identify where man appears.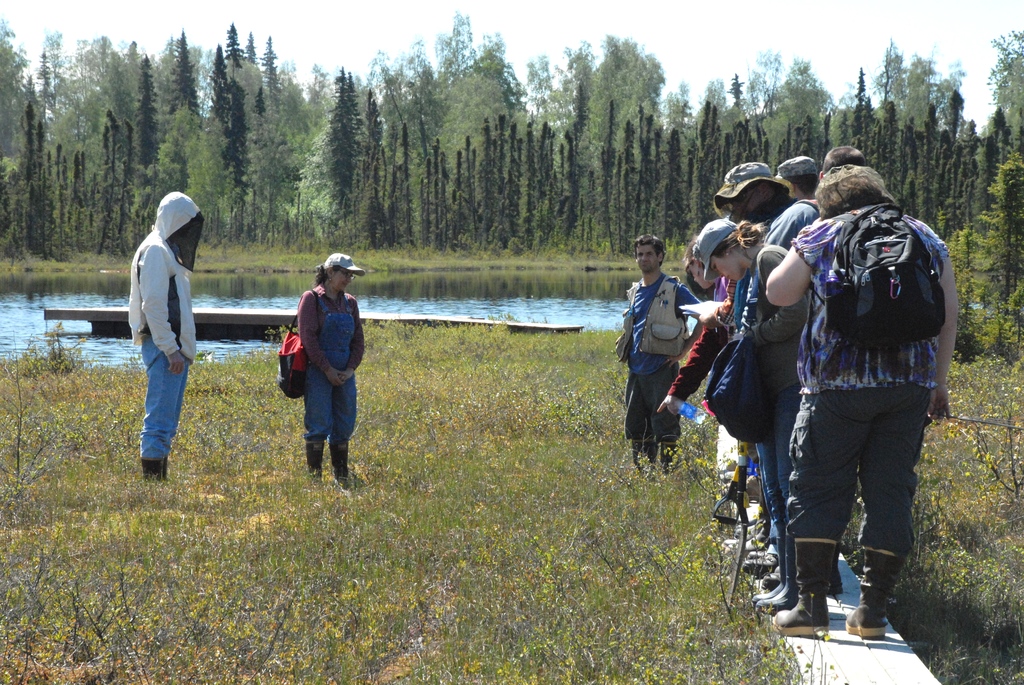
Appears at rect(612, 237, 698, 478).
